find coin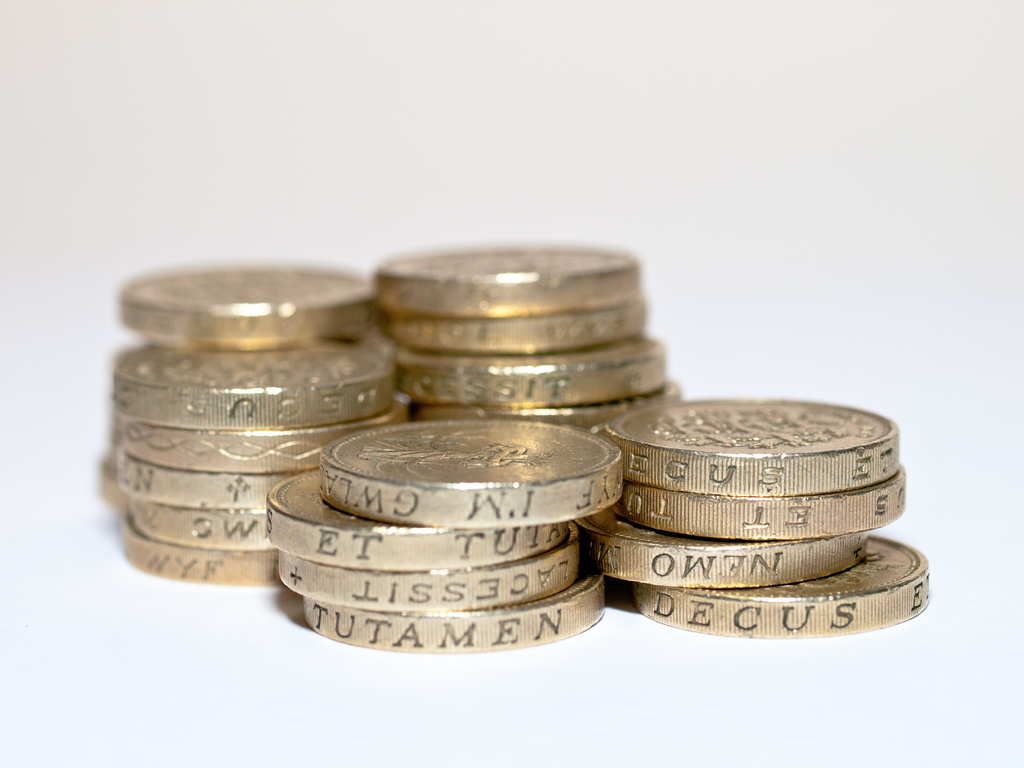
bbox(257, 463, 577, 573)
